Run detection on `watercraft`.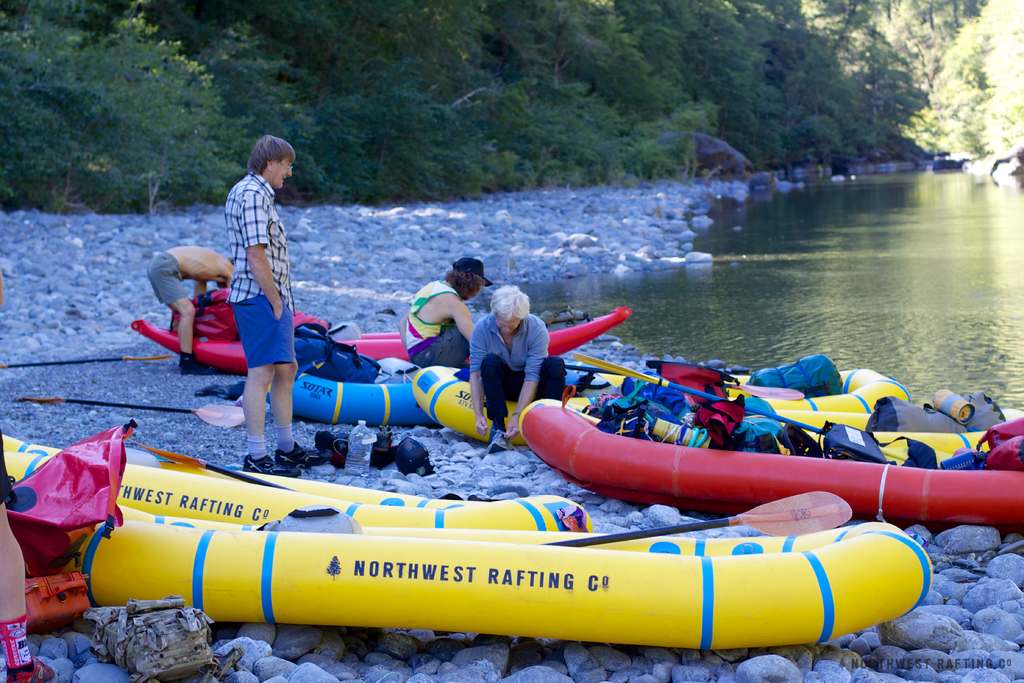
Result: crop(521, 388, 1023, 529).
